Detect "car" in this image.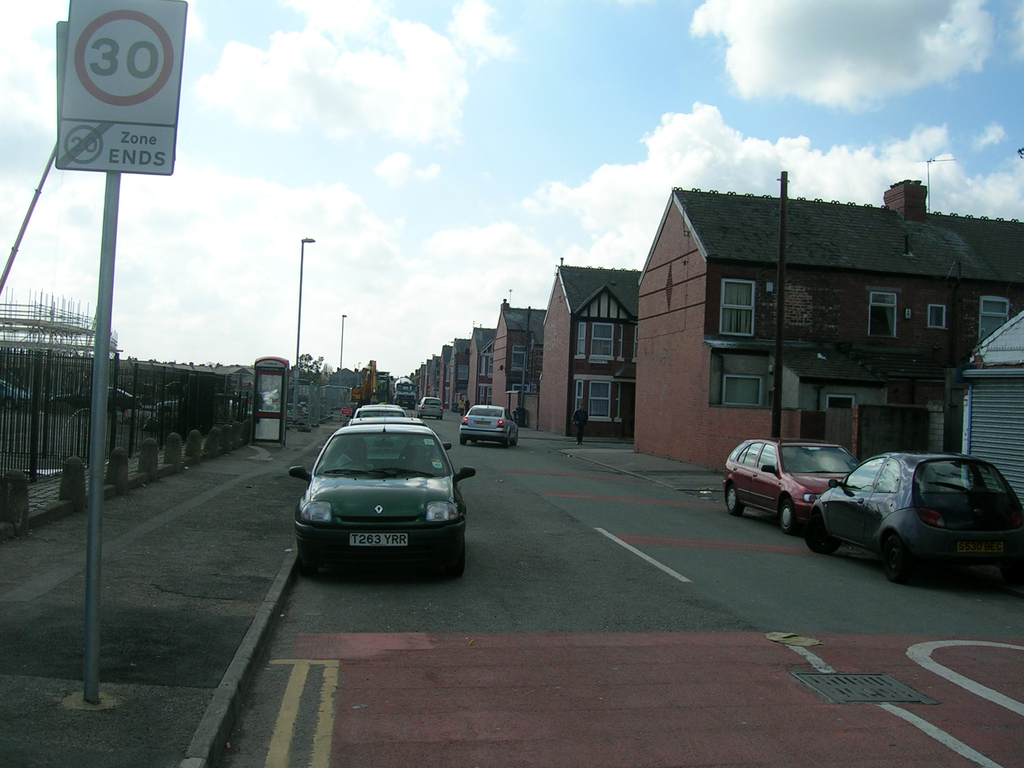
Detection: bbox=[804, 449, 1023, 577].
